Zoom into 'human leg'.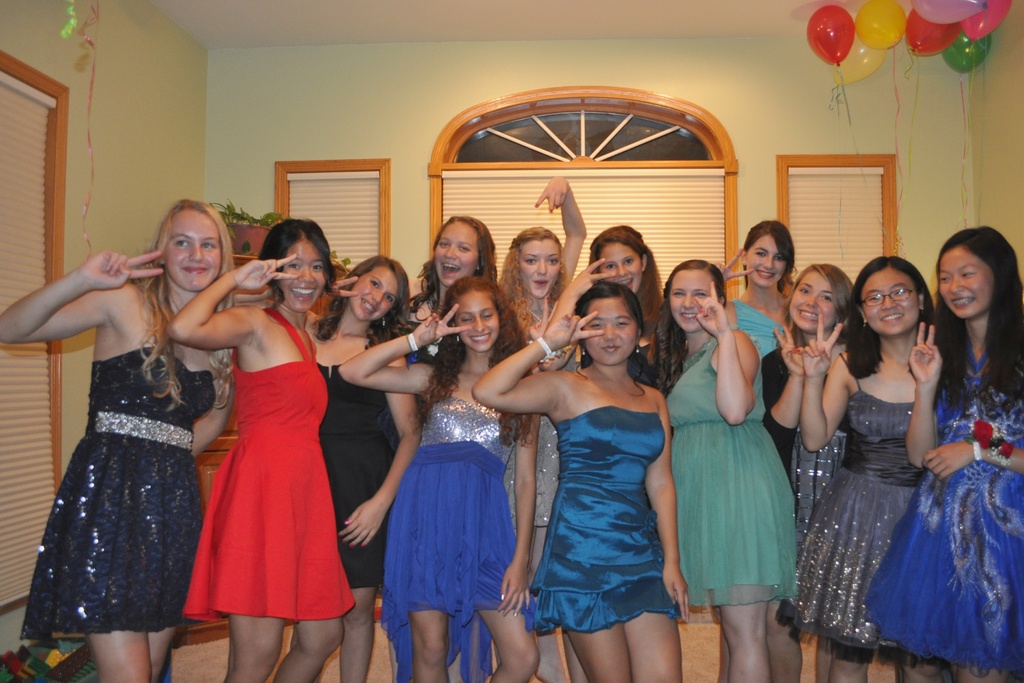
Zoom target: bbox=(561, 614, 678, 682).
